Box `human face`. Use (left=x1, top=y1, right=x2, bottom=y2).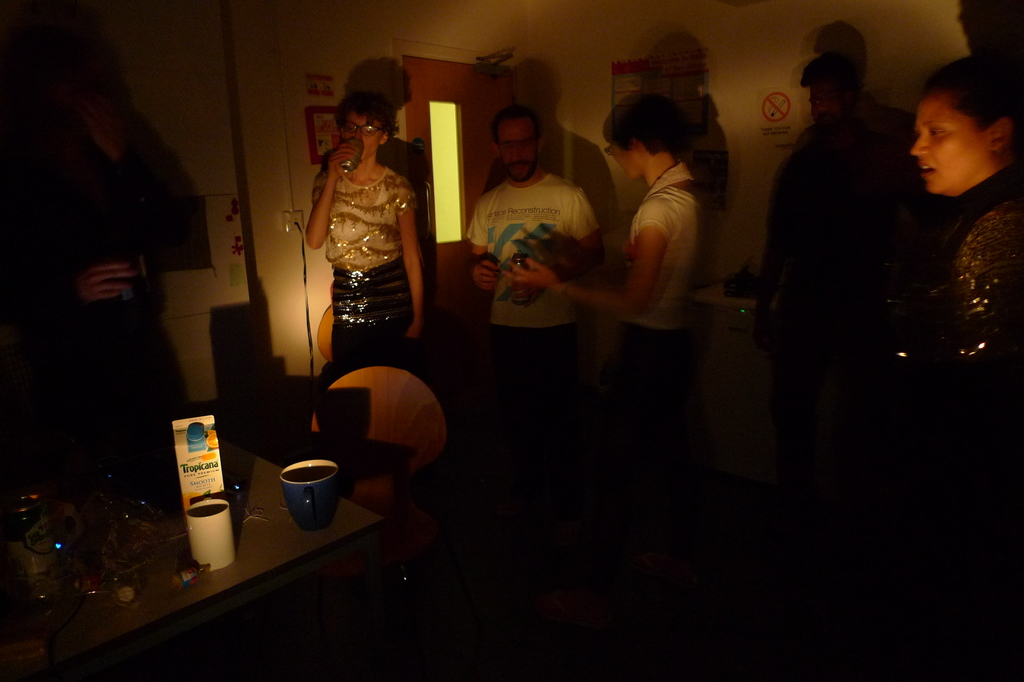
(left=492, top=114, right=541, bottom=189).
